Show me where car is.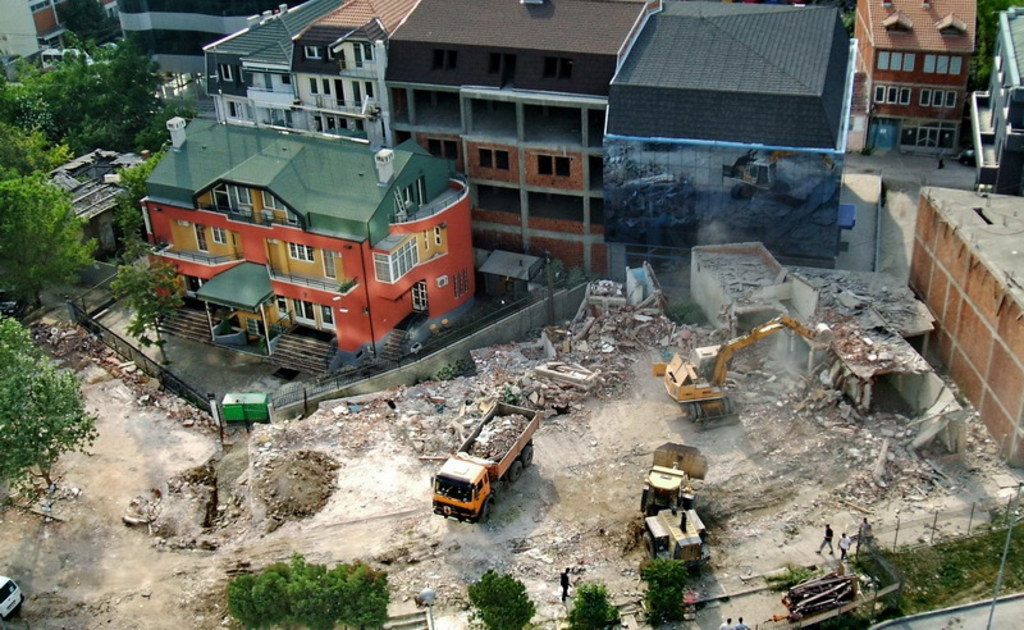
car is at <region>114, 36, 123, 44</region>.
